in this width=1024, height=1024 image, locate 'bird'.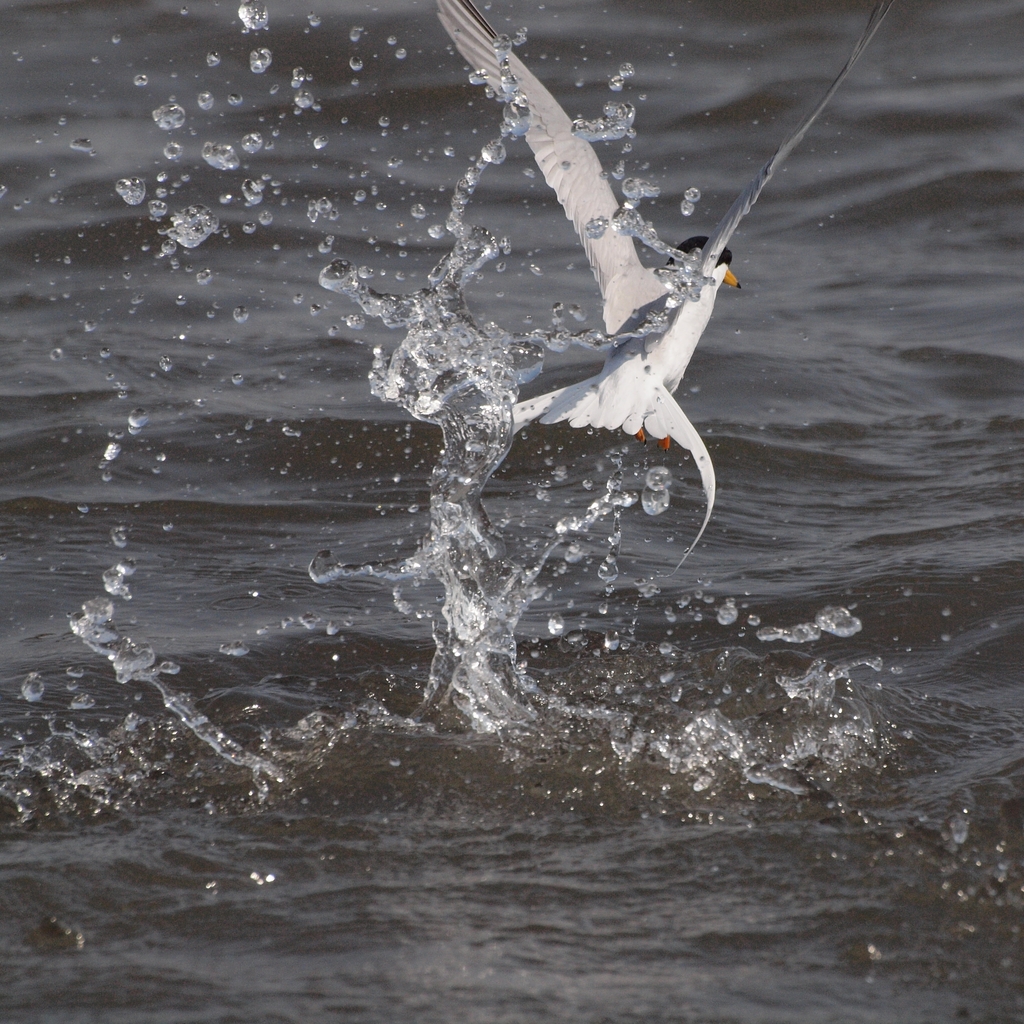
Bounding box: {"x1": 427, "y1": 0, "x2": 895, "y2": 565}.
